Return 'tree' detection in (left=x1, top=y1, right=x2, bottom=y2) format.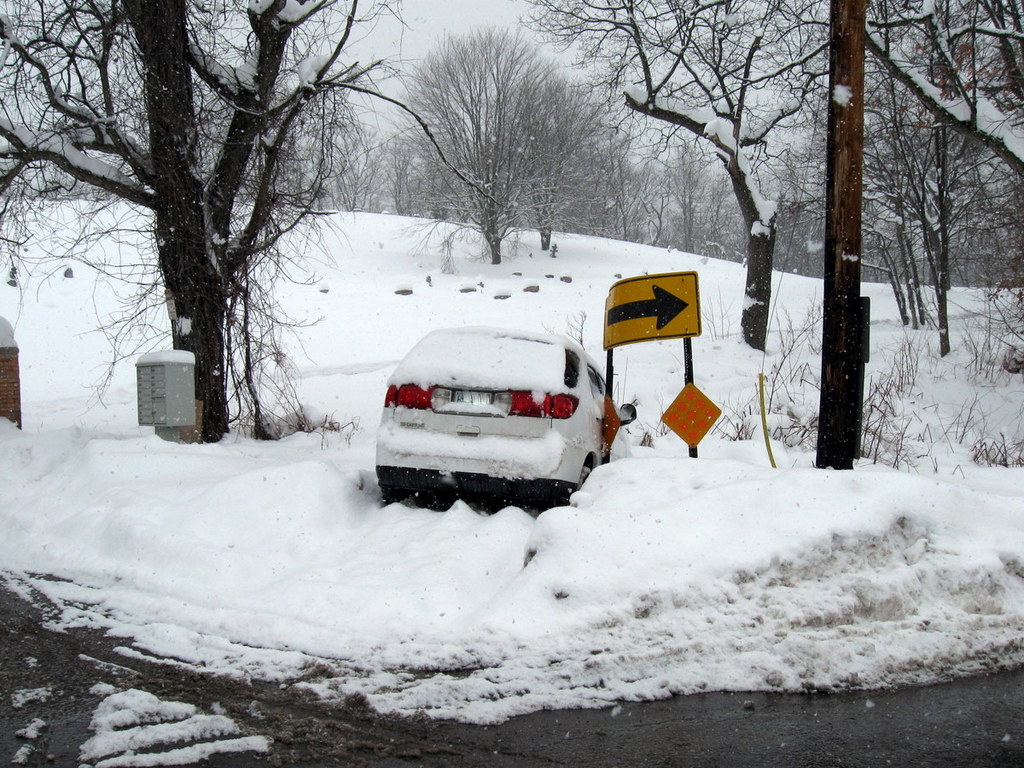
(left=859, top=0, right=1023, bottom=179).
